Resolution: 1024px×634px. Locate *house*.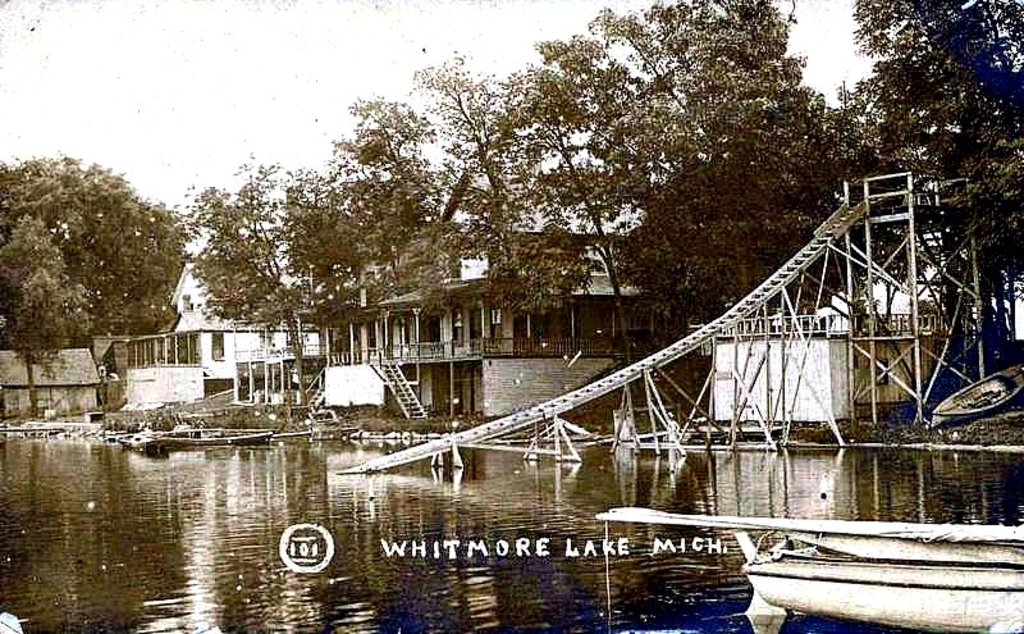
(left=374, top=158, right=664, bottom=418).
